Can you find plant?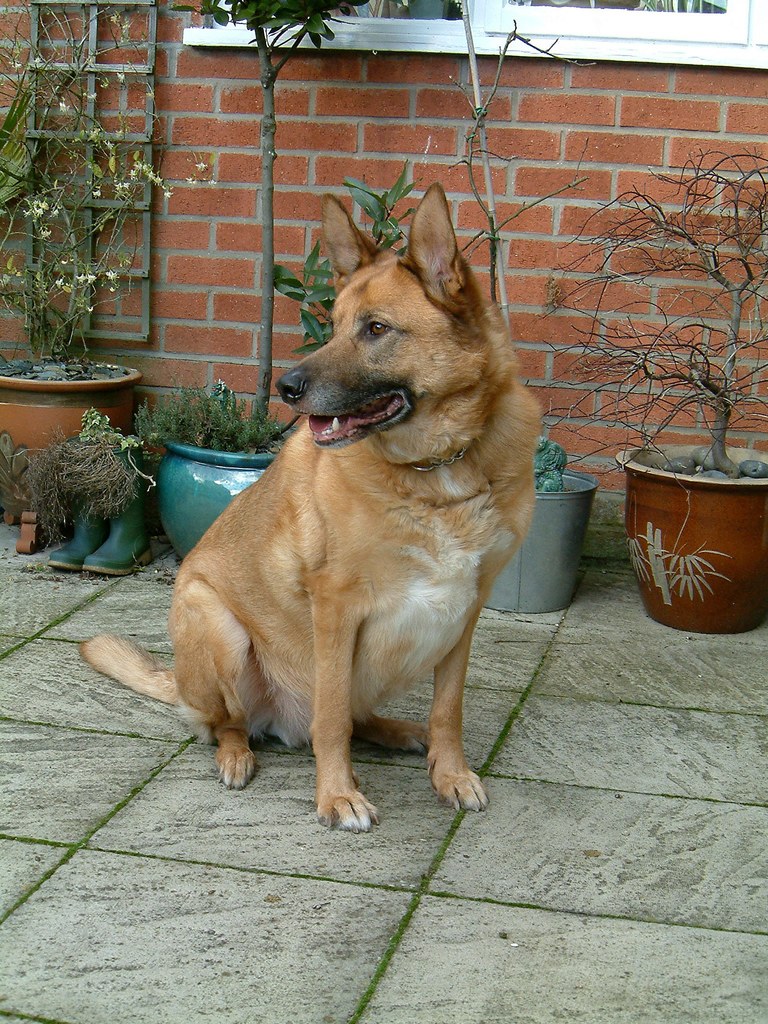
Yes, bounding box: (left=72, top=410, right=152, bottom=451).
